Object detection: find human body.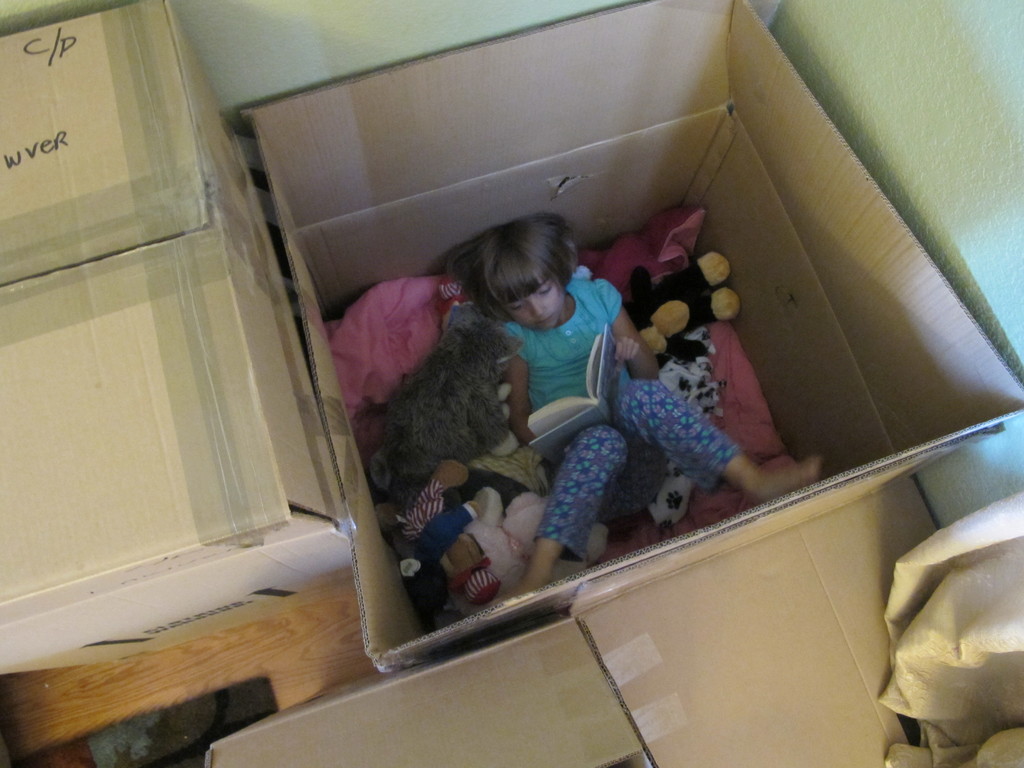
[495, 213, 817, 605].
